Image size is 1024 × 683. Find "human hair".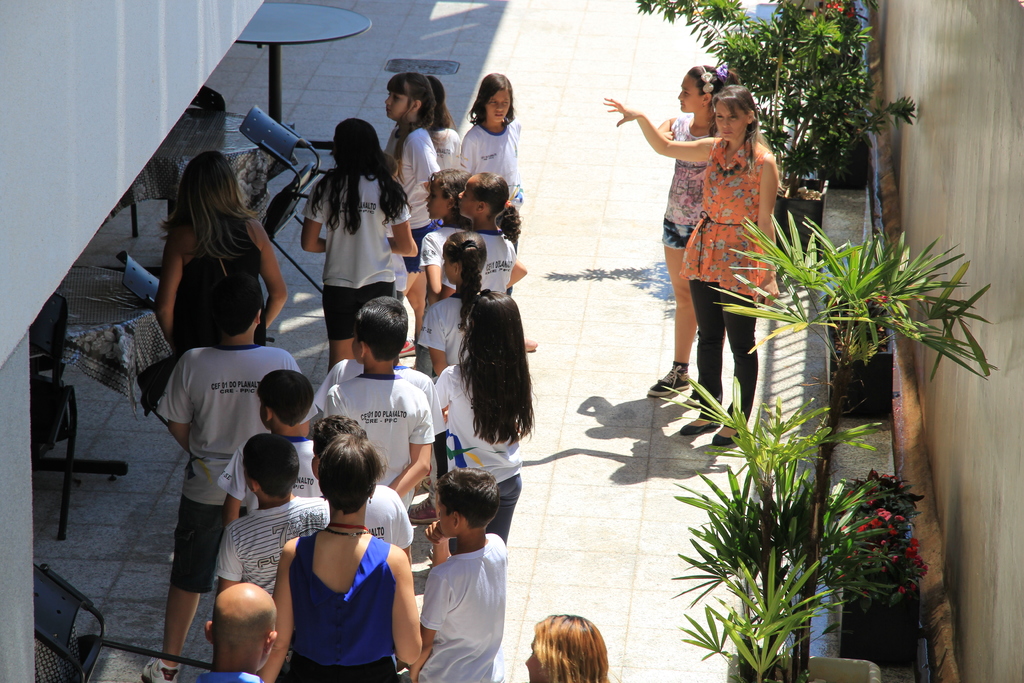
bbox=(431, 463, 502, 541).
